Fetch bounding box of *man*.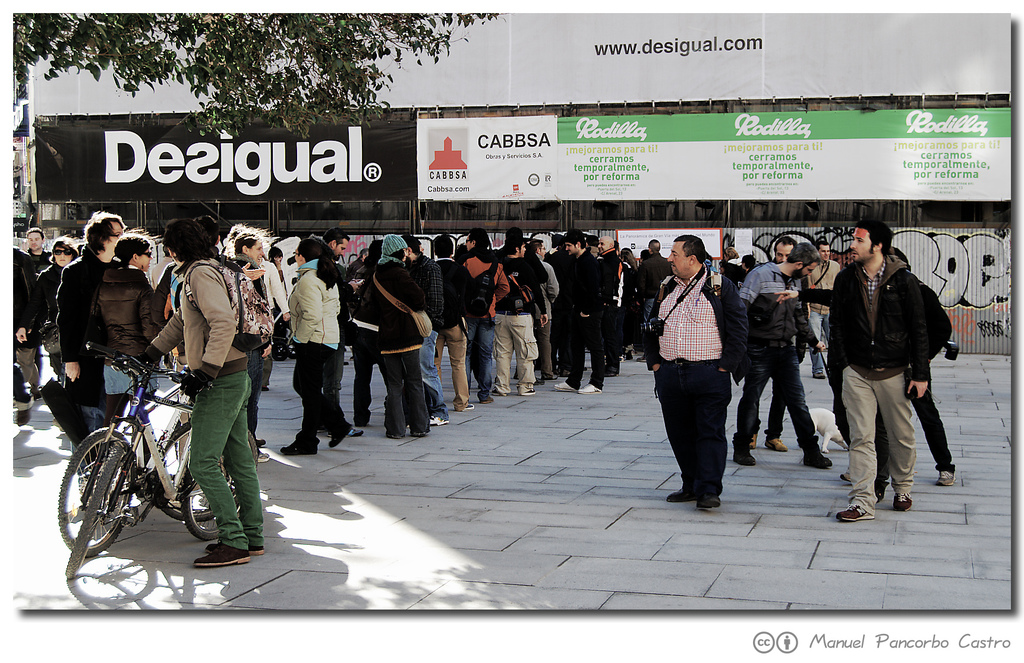
Bbox: pyautogui.locateOnScreen(817, 217, 956, 549).
